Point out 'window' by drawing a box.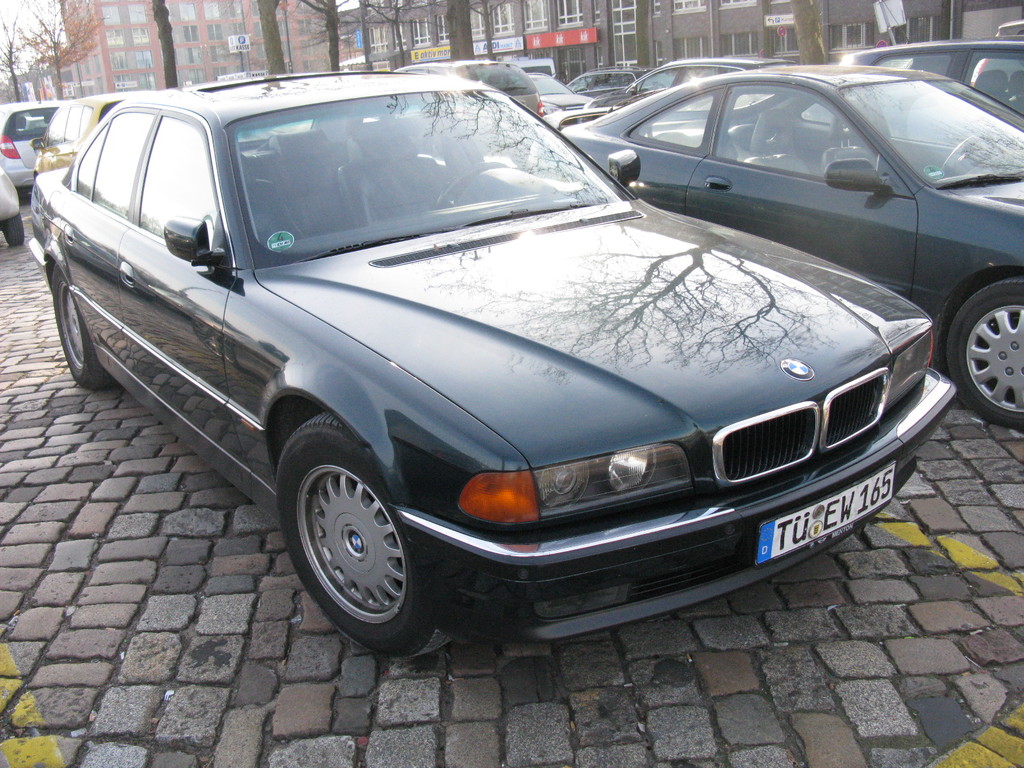
(280, 43, 288, 58).
